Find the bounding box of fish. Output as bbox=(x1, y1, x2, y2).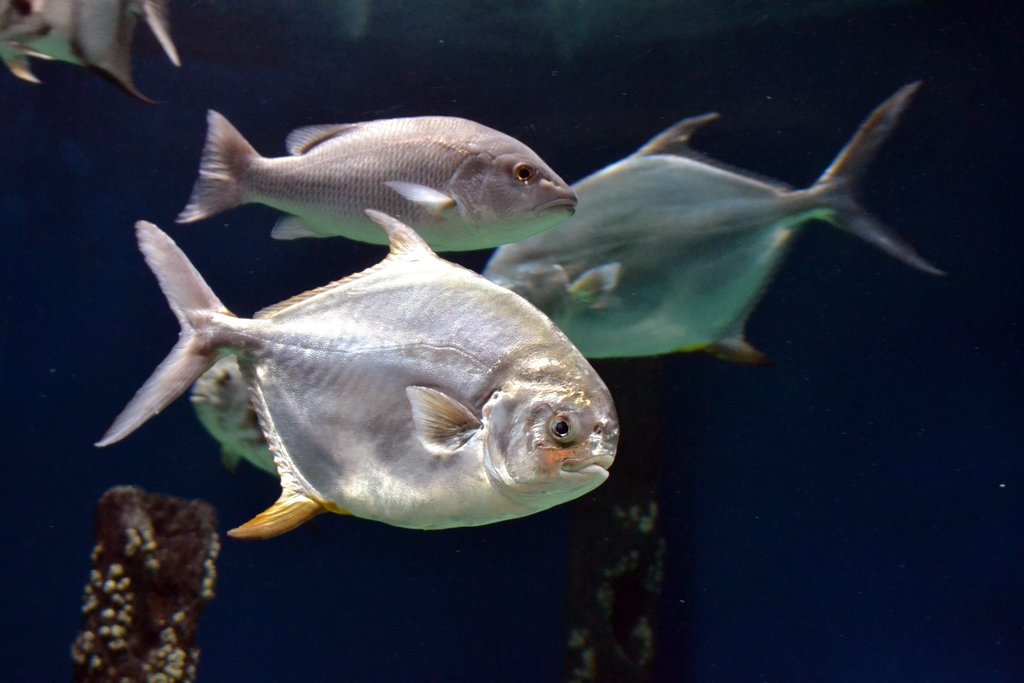
bbox=(0, 0, 186, 99).
